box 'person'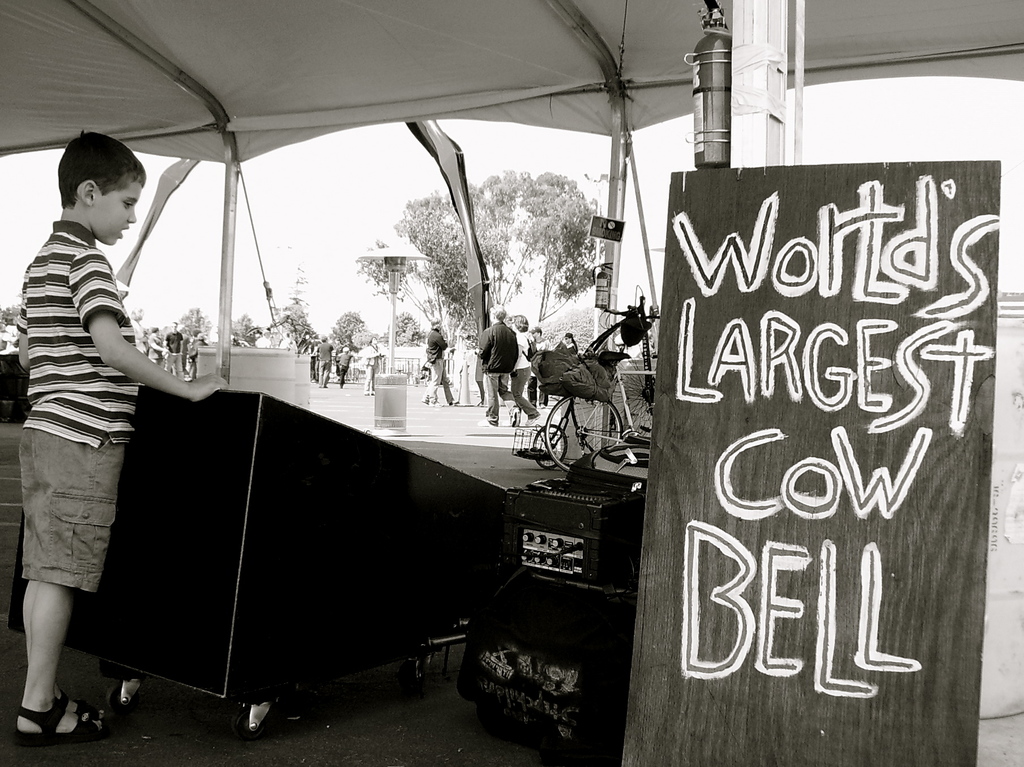
left=312, top=335, right=338, bottom=389
